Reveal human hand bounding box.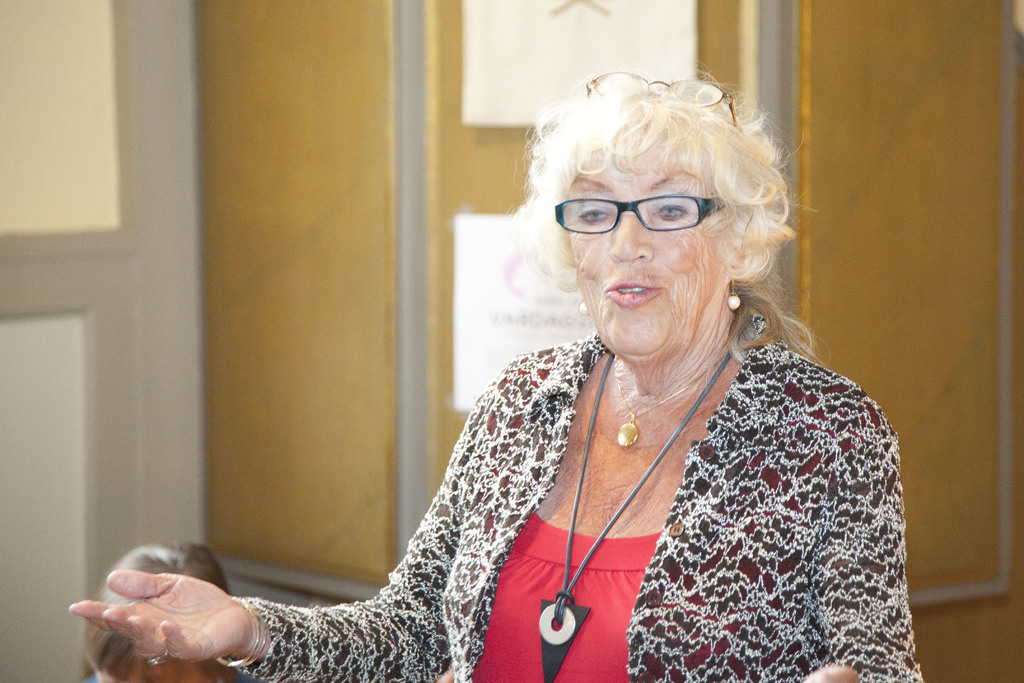
Revealed: [x1=67, y1=568, x2=252, y2=664].
